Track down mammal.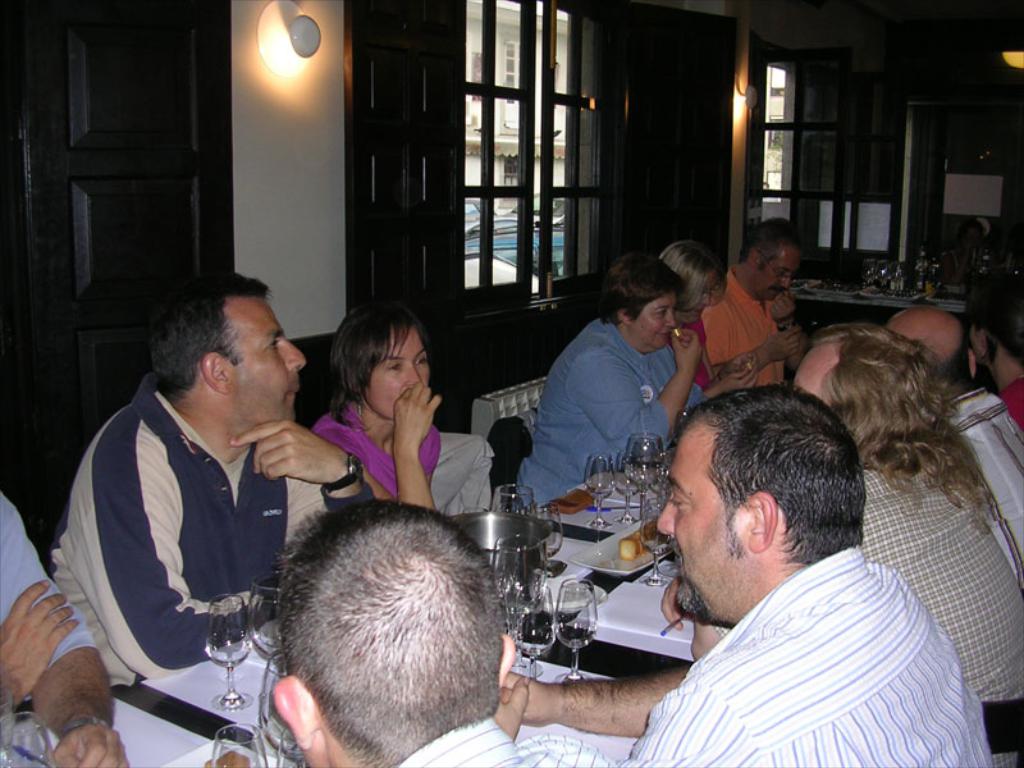
Tracked to rect(703, 220, 810, 385).
